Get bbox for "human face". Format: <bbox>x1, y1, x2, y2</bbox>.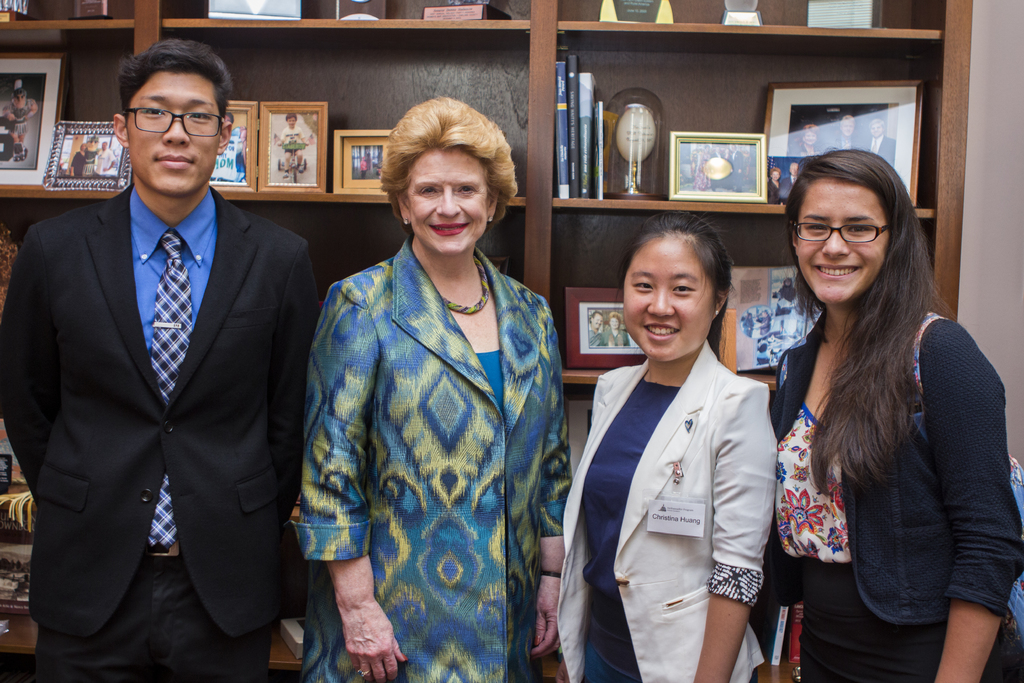
<bbox>100, 147, 104, 148</bbox>.
